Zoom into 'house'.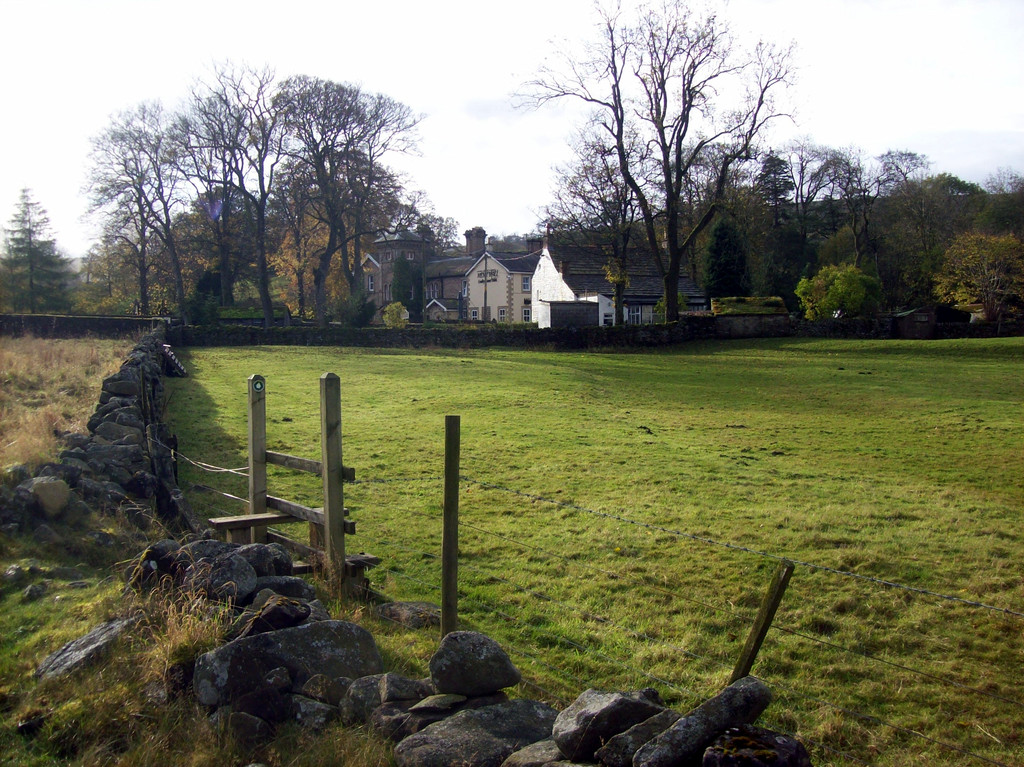
Zoom target: (522,224,692,327).
